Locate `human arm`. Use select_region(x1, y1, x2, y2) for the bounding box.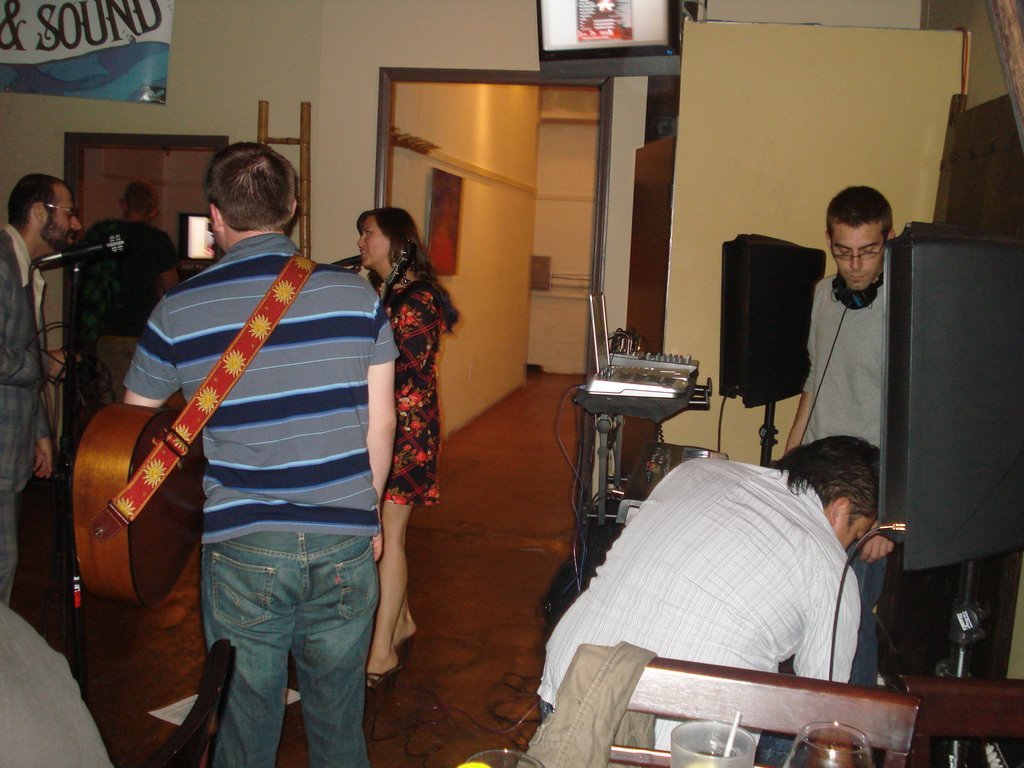
select_region(122, 297, 188, 410).
